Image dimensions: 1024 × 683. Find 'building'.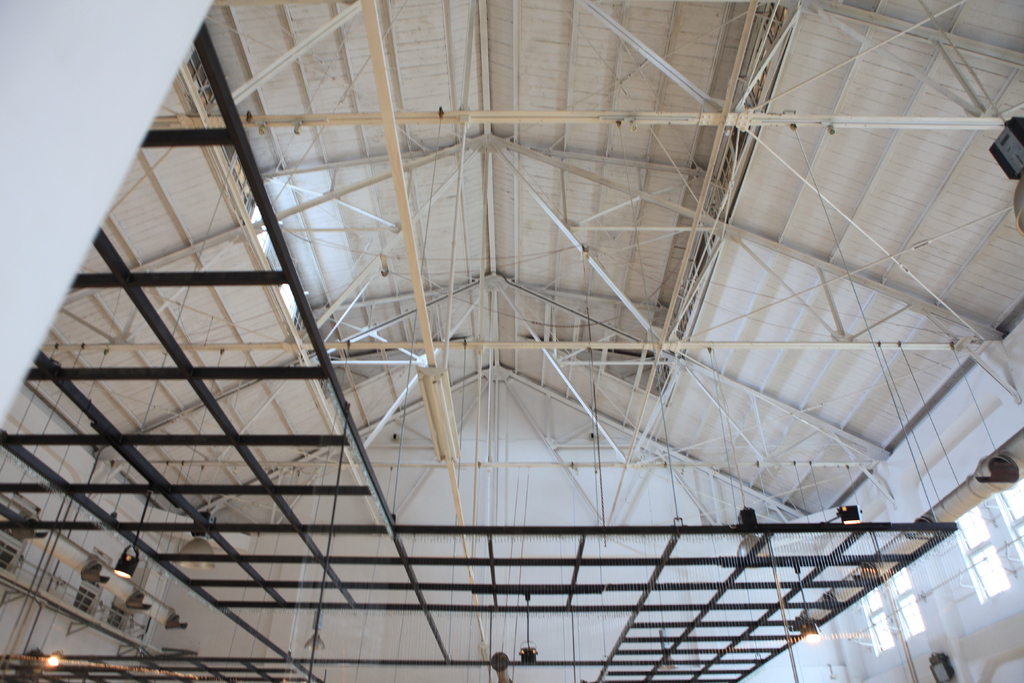
BBox(3, 0, 1023, 682).
